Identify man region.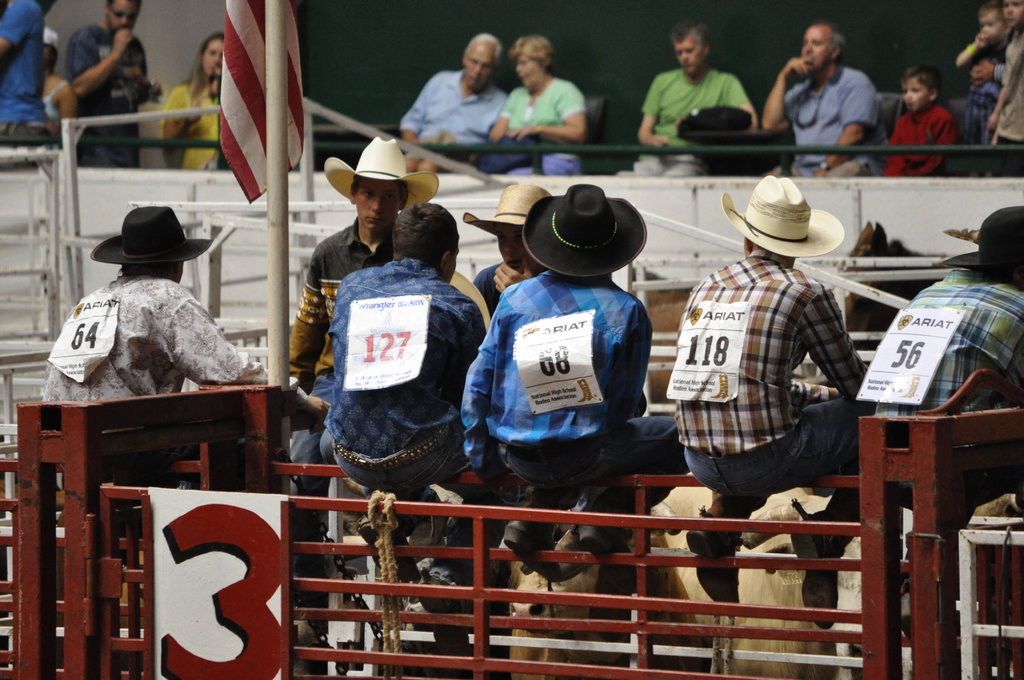
Region: pyautogui.locateOnScreen(399, 32, 501, 172).
